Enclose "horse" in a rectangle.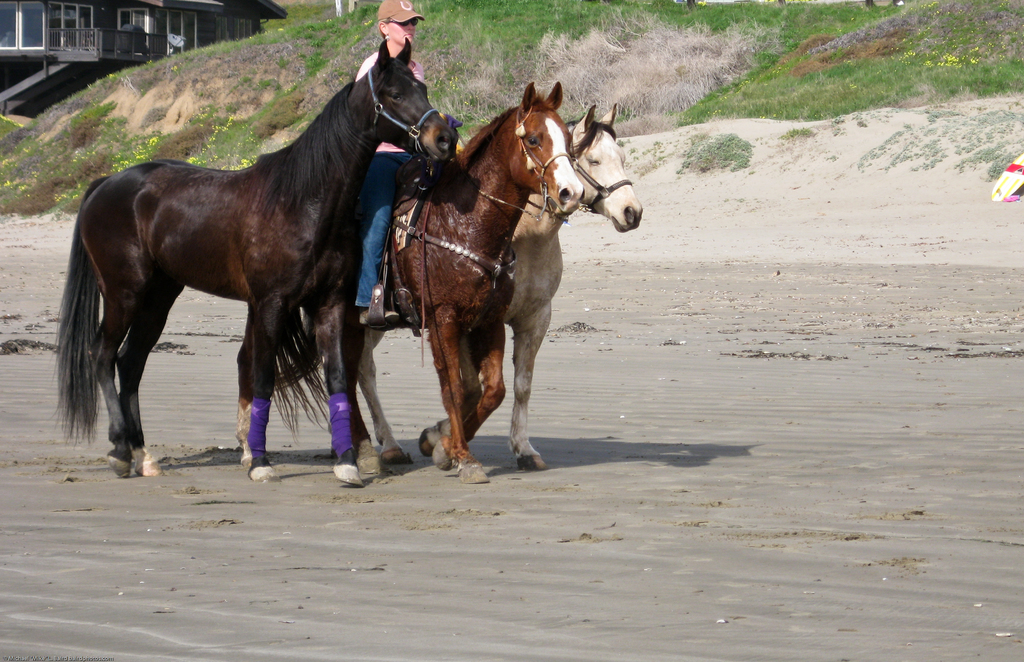
[x1=273, y1=77, x2=585, y2=483].
